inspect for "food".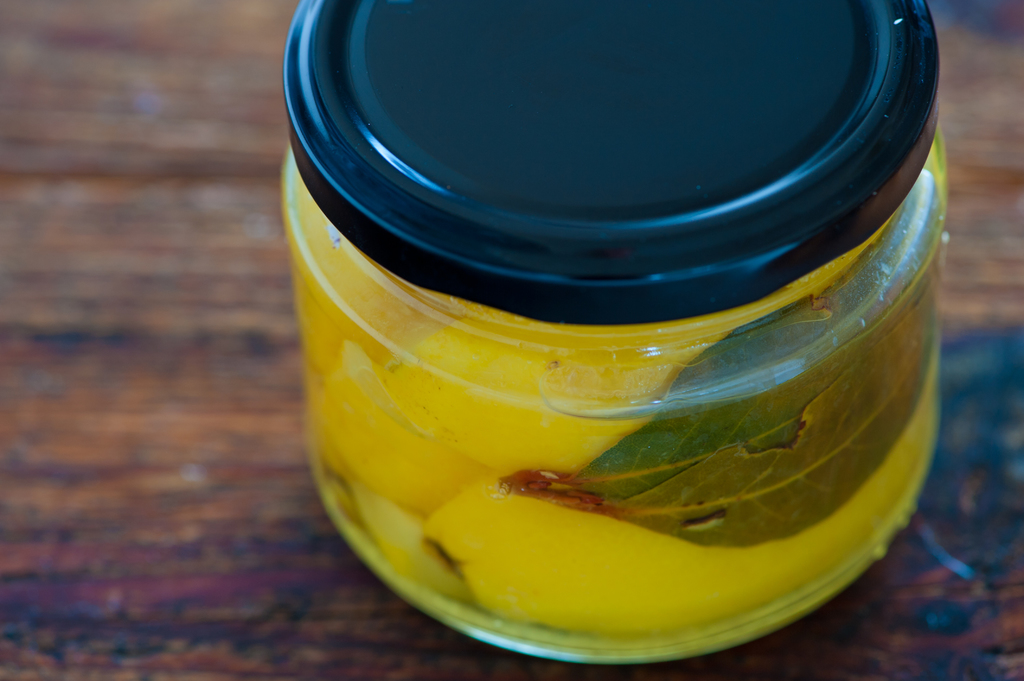
Inspection: BBox(288, 182, 944, 643).
